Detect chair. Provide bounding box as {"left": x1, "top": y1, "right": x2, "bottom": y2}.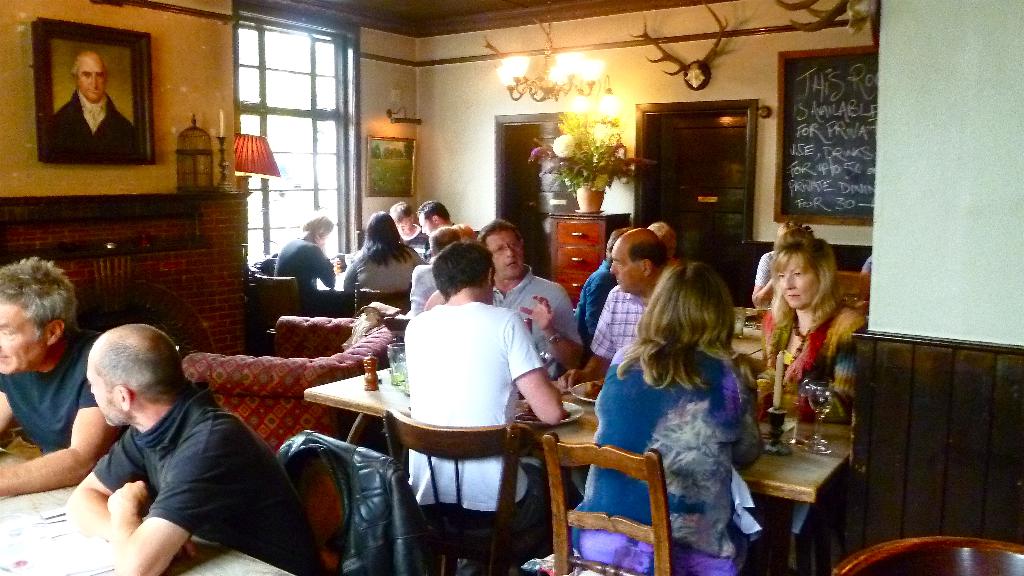
{"left": 546, "top": 411, "right": 676, "bottom": 575}.
